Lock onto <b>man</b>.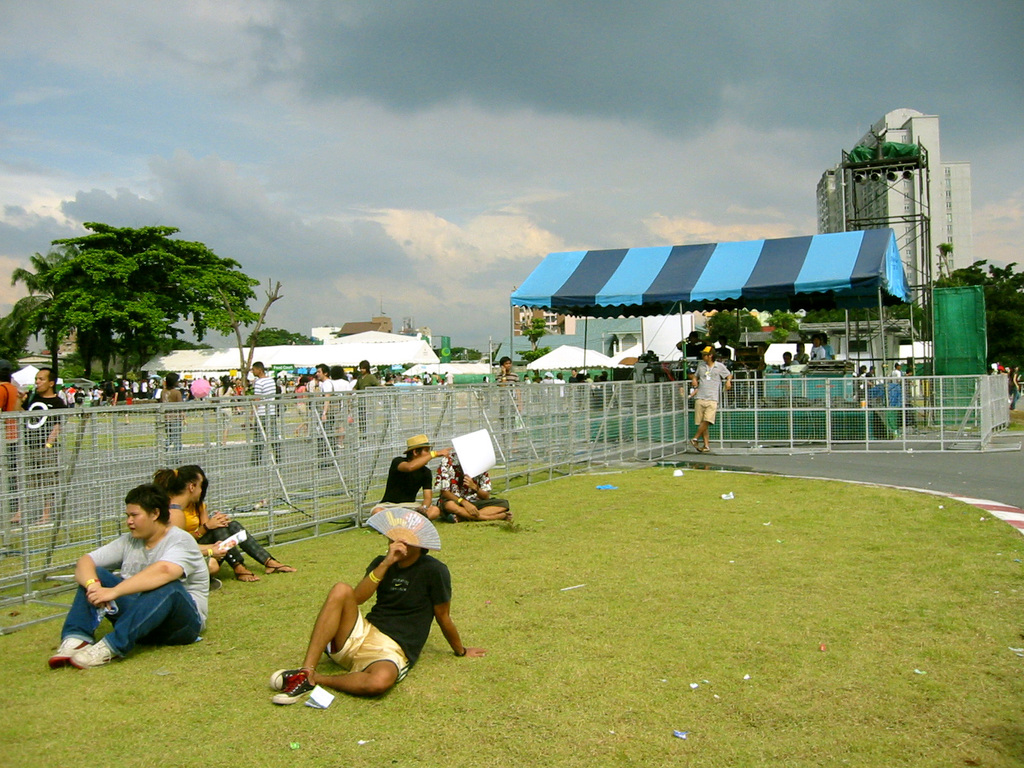
Locked: x1=67 y1=495 x2=205 y2=682.
